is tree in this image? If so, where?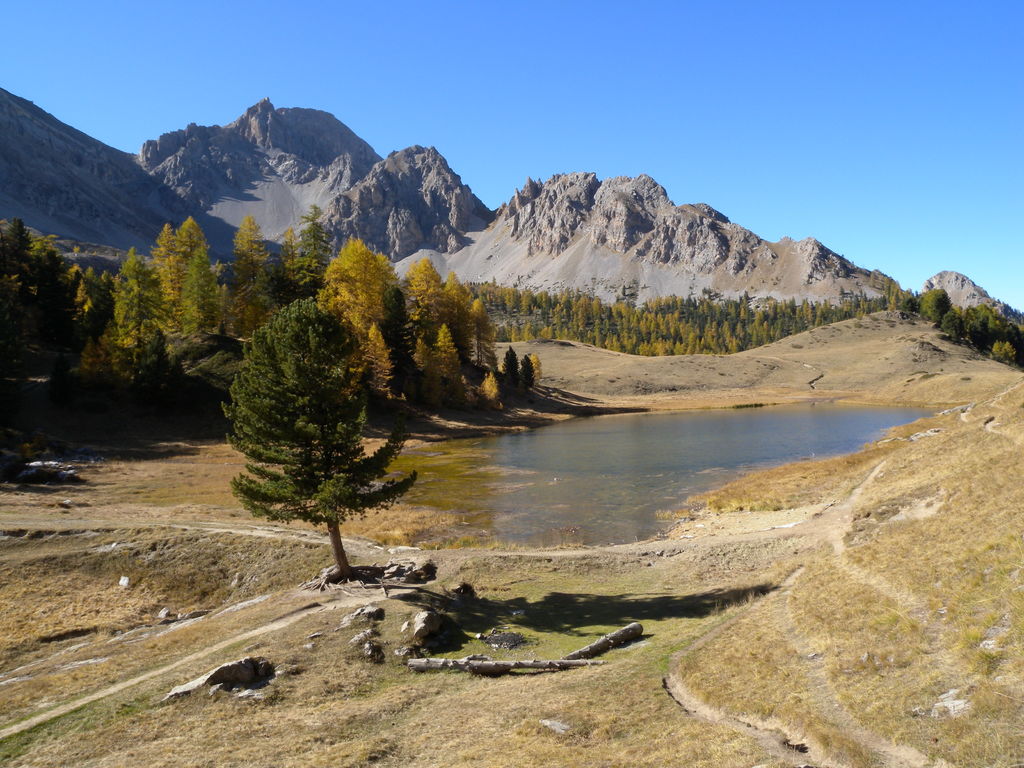
Yes, at 225/238/412/580.
